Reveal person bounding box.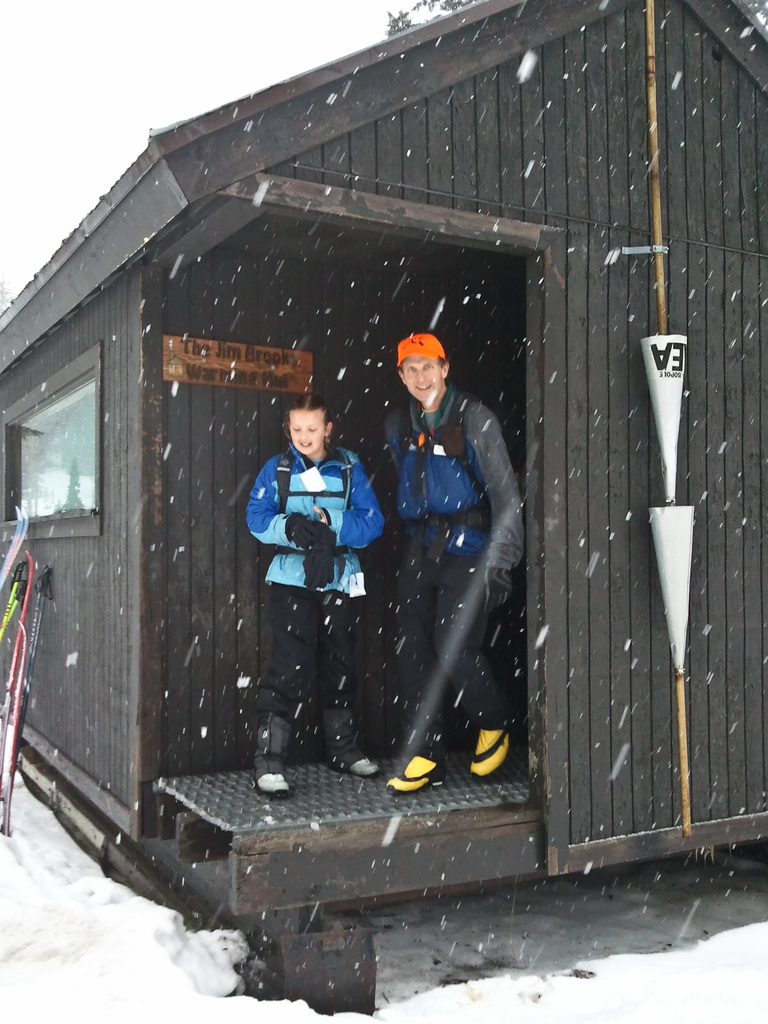
Revealed: [left=362, top=316, right=516, bottom=815].
